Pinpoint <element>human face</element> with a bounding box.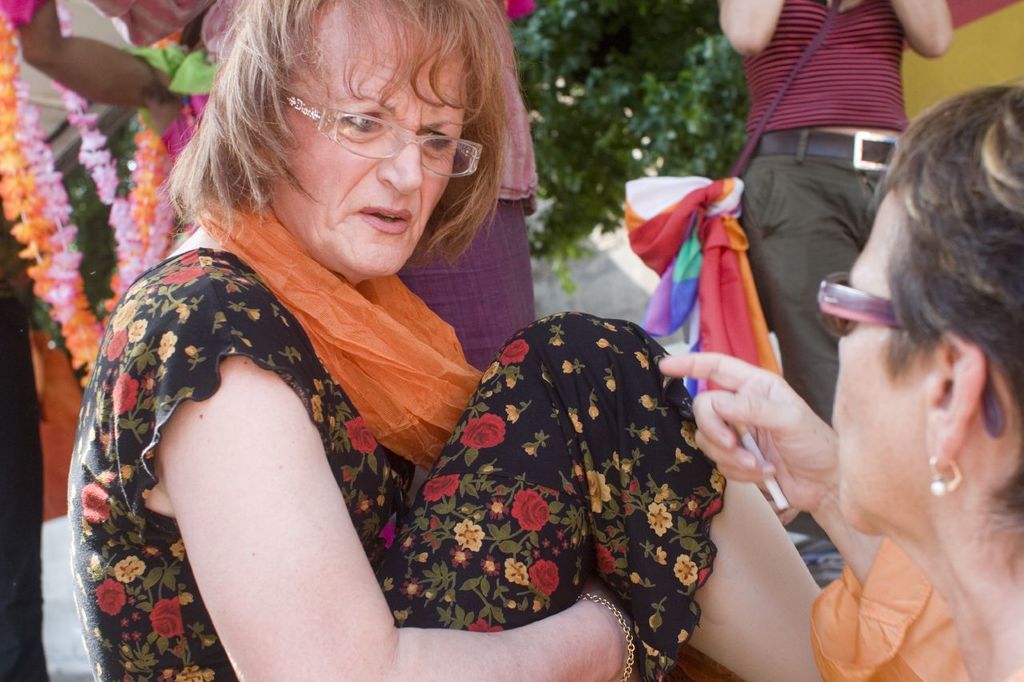
crop(828, 182, 910, 529).
